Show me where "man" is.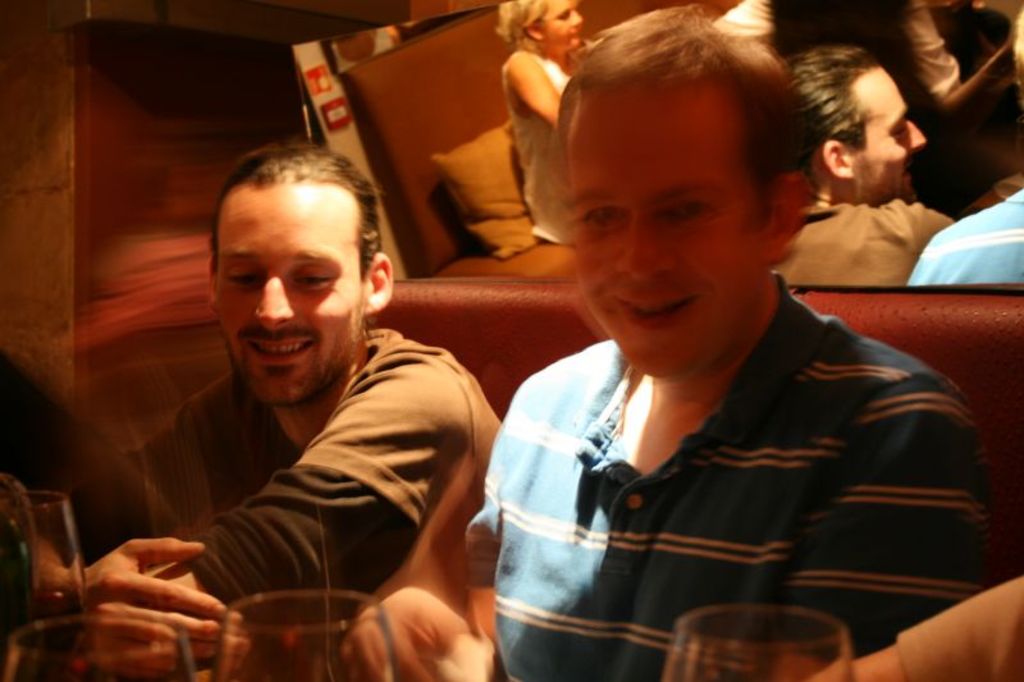
"man" is at select_region(909, 0, 1023, 285).
